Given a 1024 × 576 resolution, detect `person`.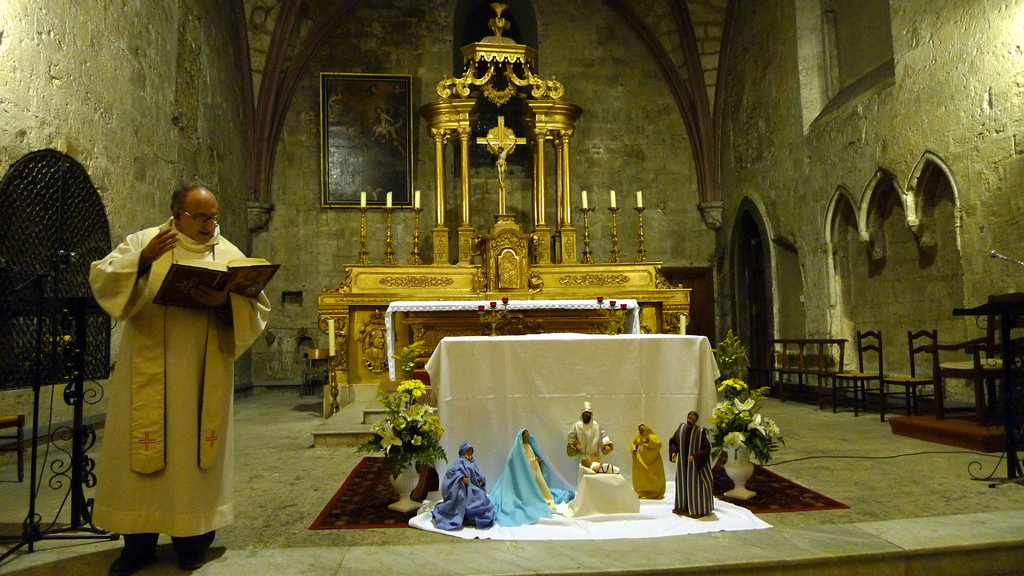
bbox=[433, 445, 488, 532].
